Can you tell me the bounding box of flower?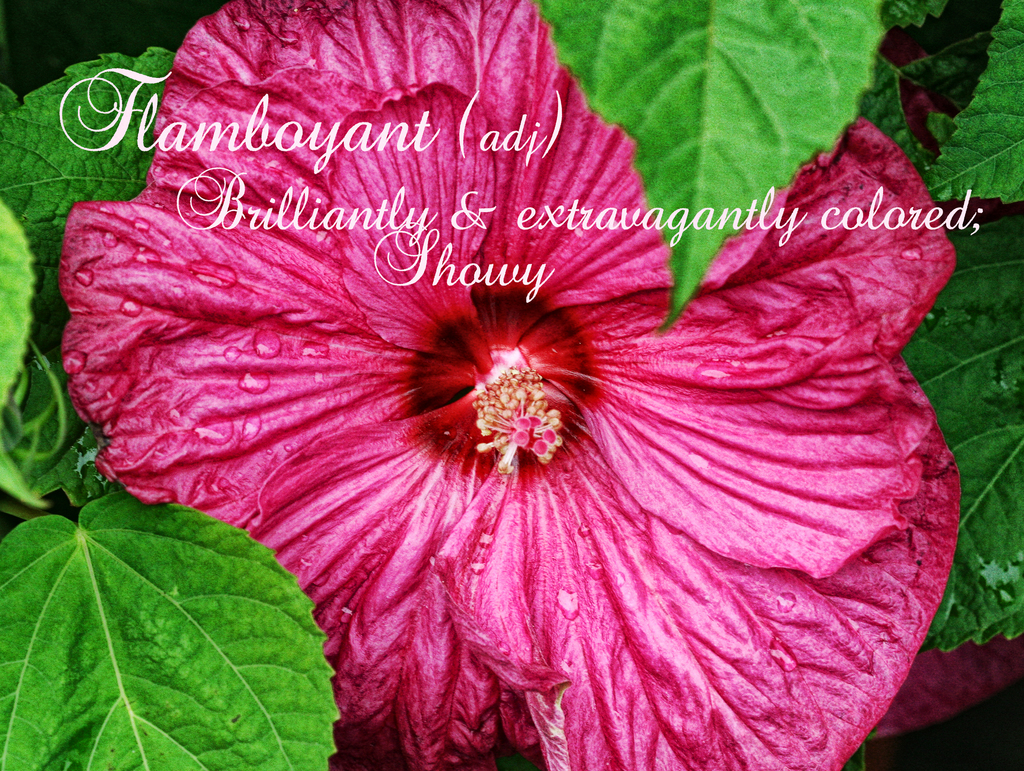
crop(63, 0, 968, 770).
